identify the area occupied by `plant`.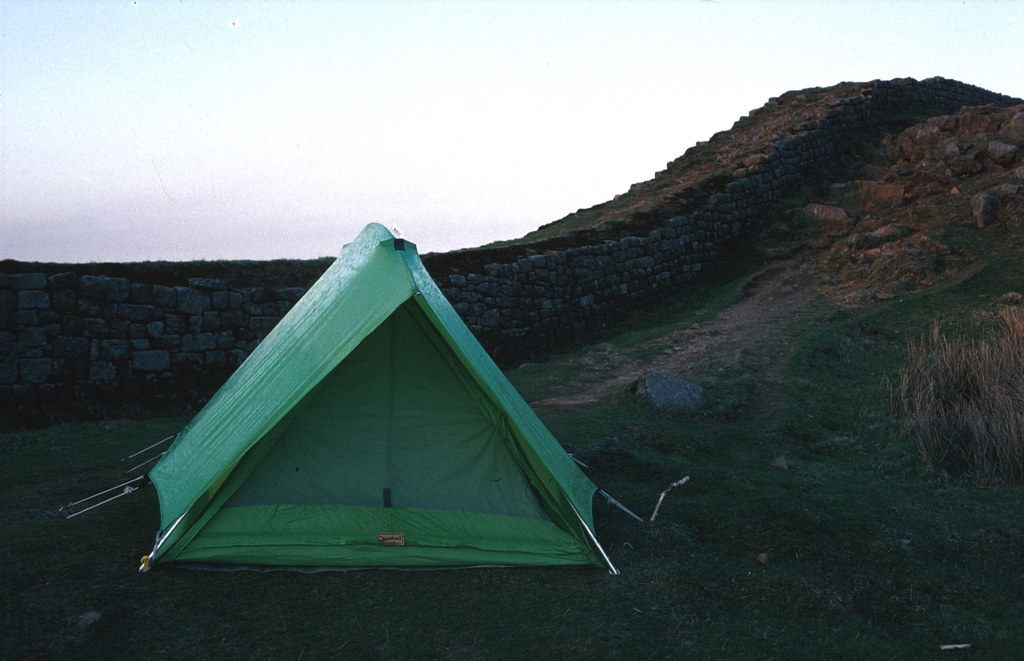
Area: [890, 306, 1023, 477].
